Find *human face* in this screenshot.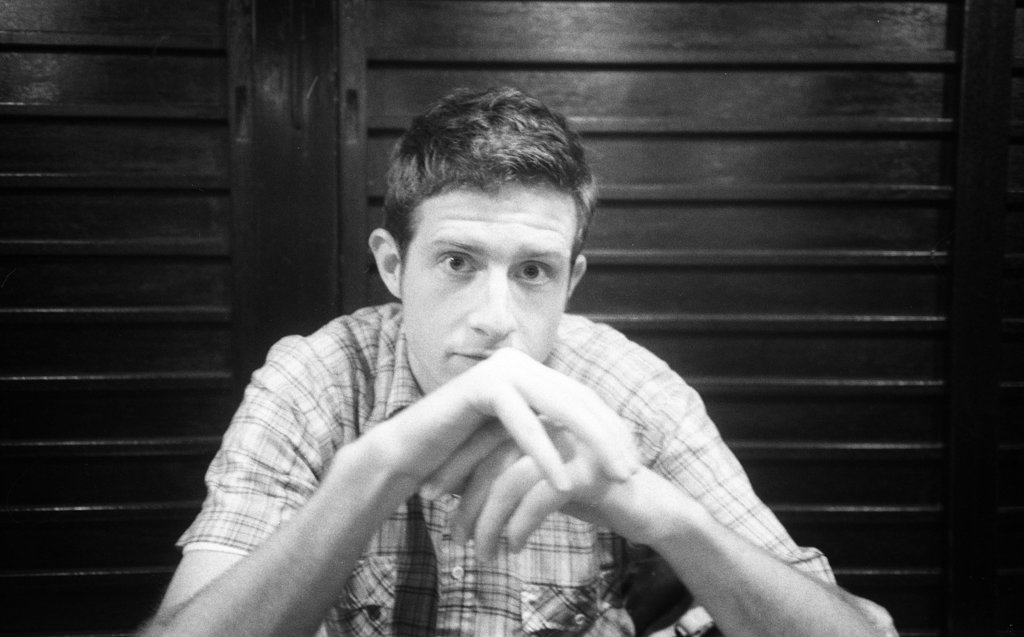
The bounding box for *human face* is box(404, 182, 575, 387).
